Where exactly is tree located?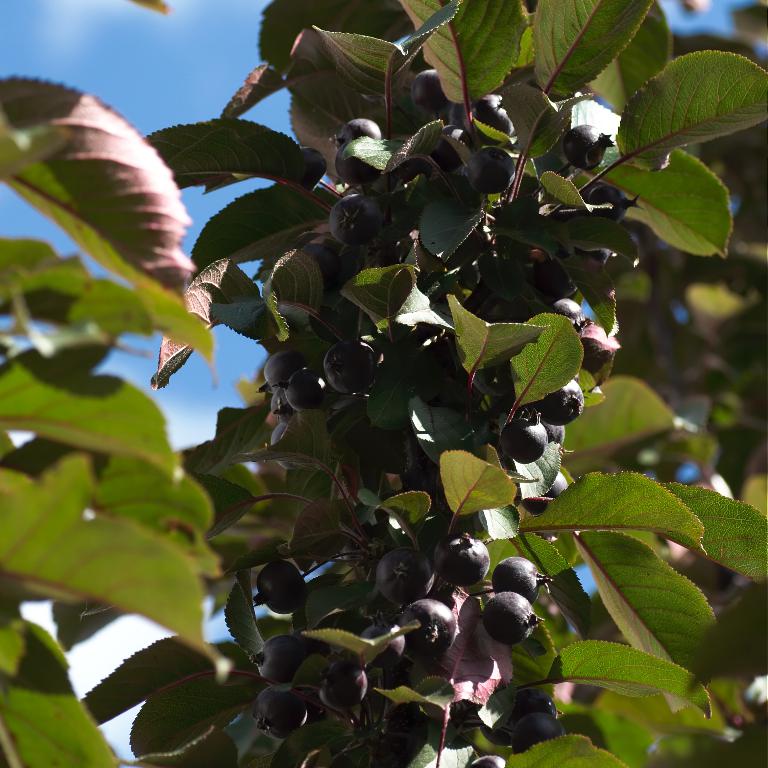
Its bounding box is region(42, 0, 720, 767).
